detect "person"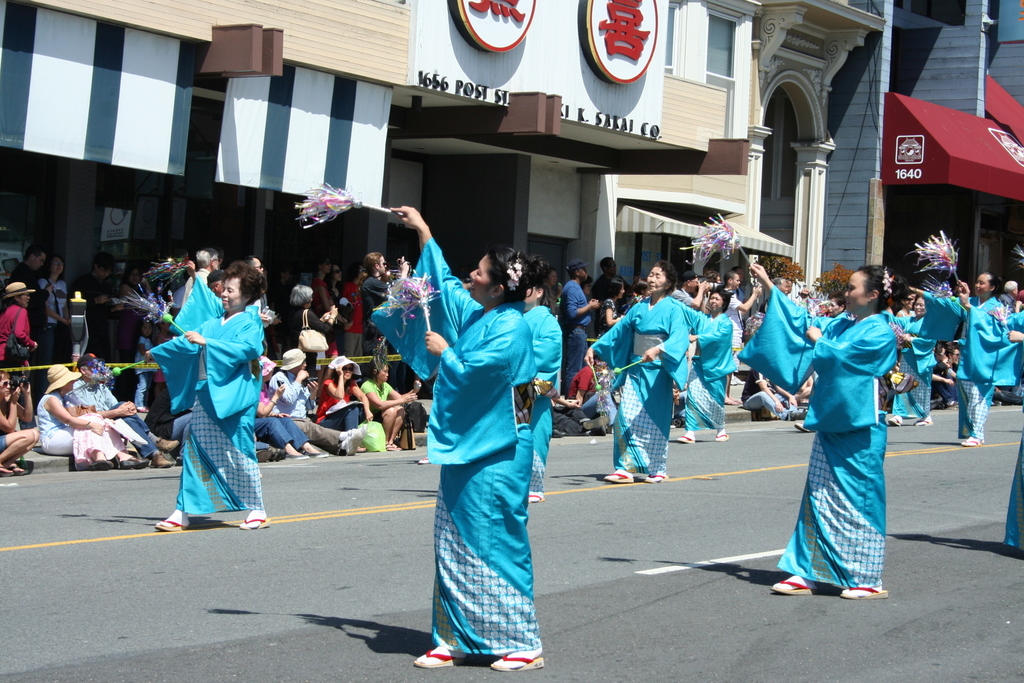
[x1=38, y1=257, x2=67, y2=392]
